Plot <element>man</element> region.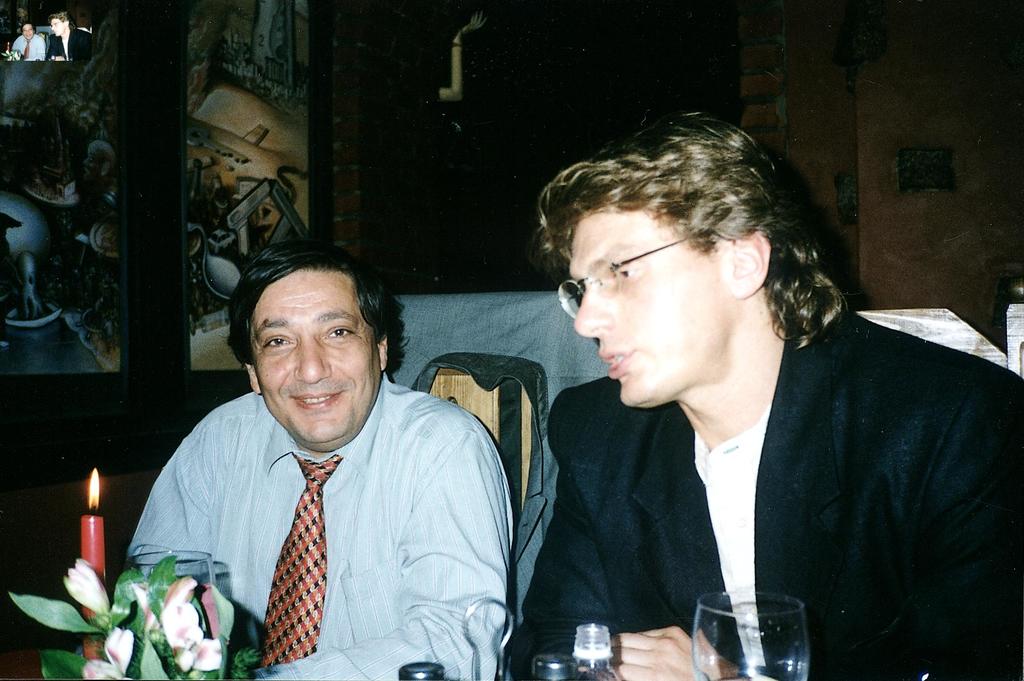
Plotted at l=47, t=13, r=92, b=61.
